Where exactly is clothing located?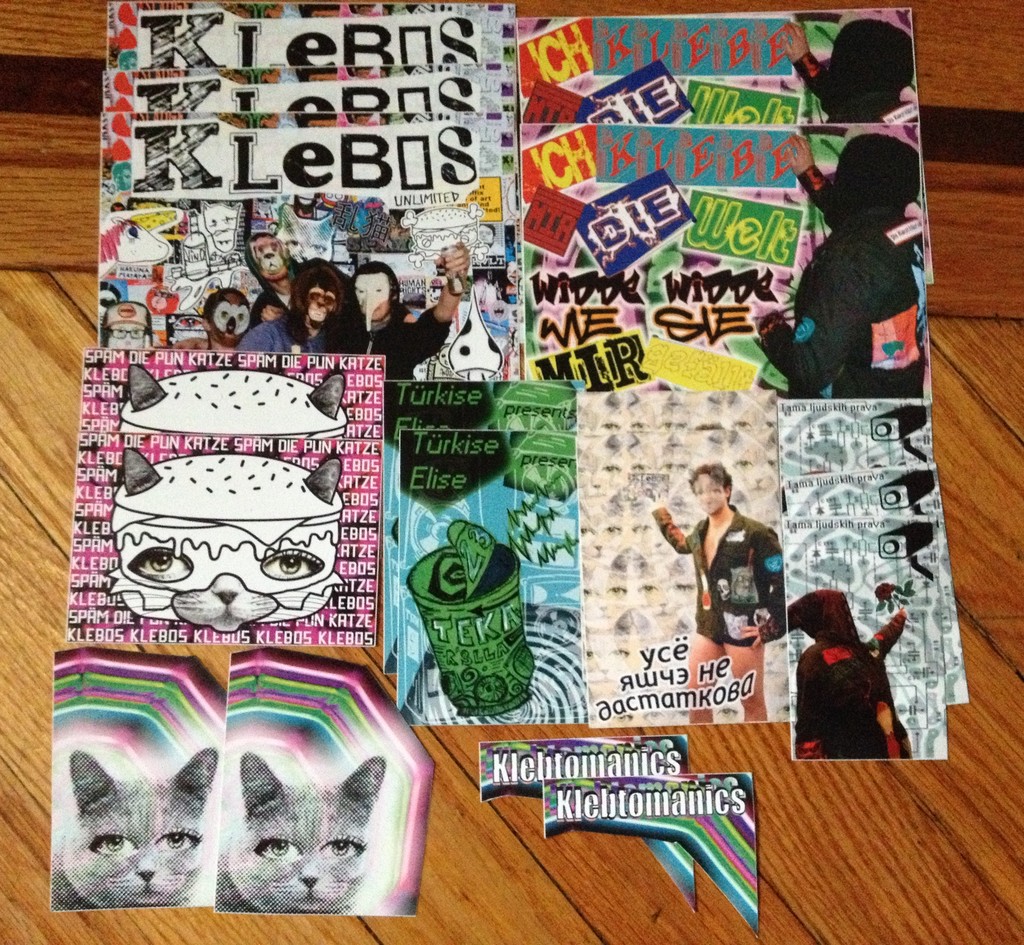
Its bounding box is bbox(650, 505, 782, 645).
